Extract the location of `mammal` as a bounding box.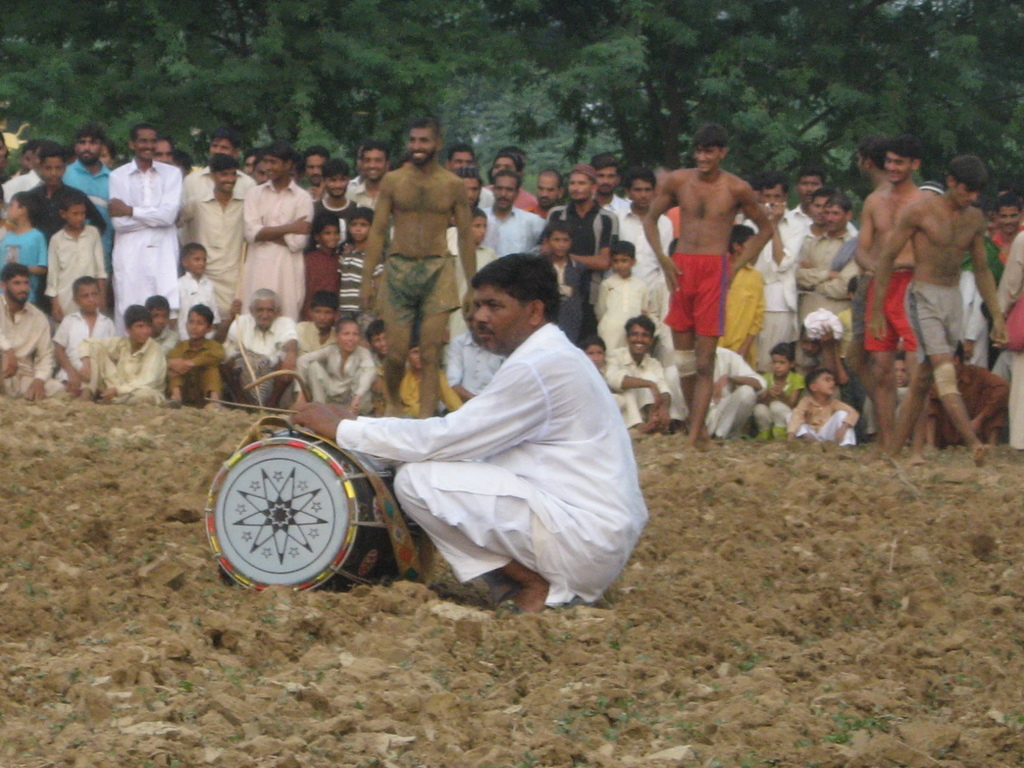
642 122 769 438.
